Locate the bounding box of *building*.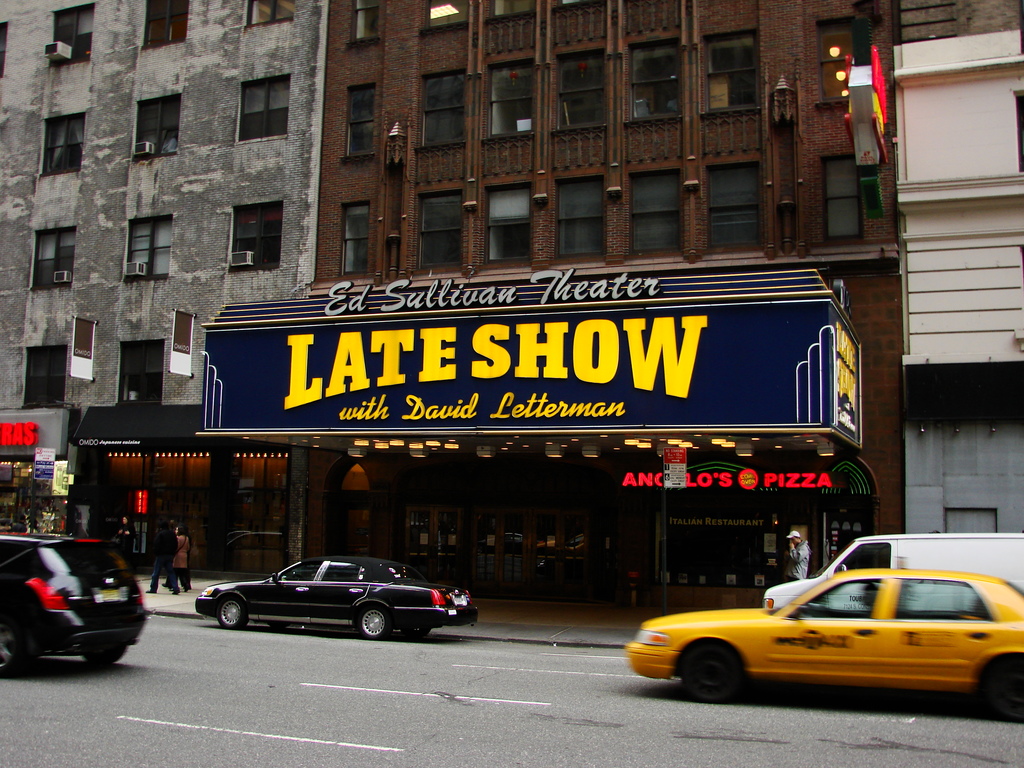
Bounding box: BBox(0, 0, 319, 588).
